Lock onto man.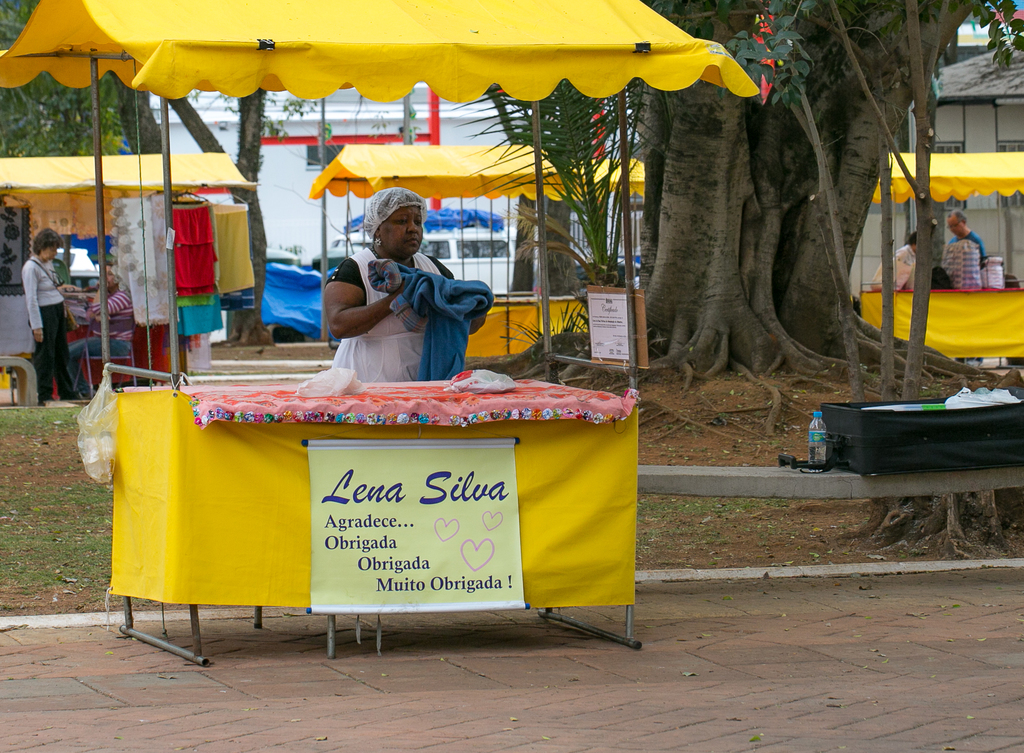
Locked: detection(934, 221, 981, 288).
